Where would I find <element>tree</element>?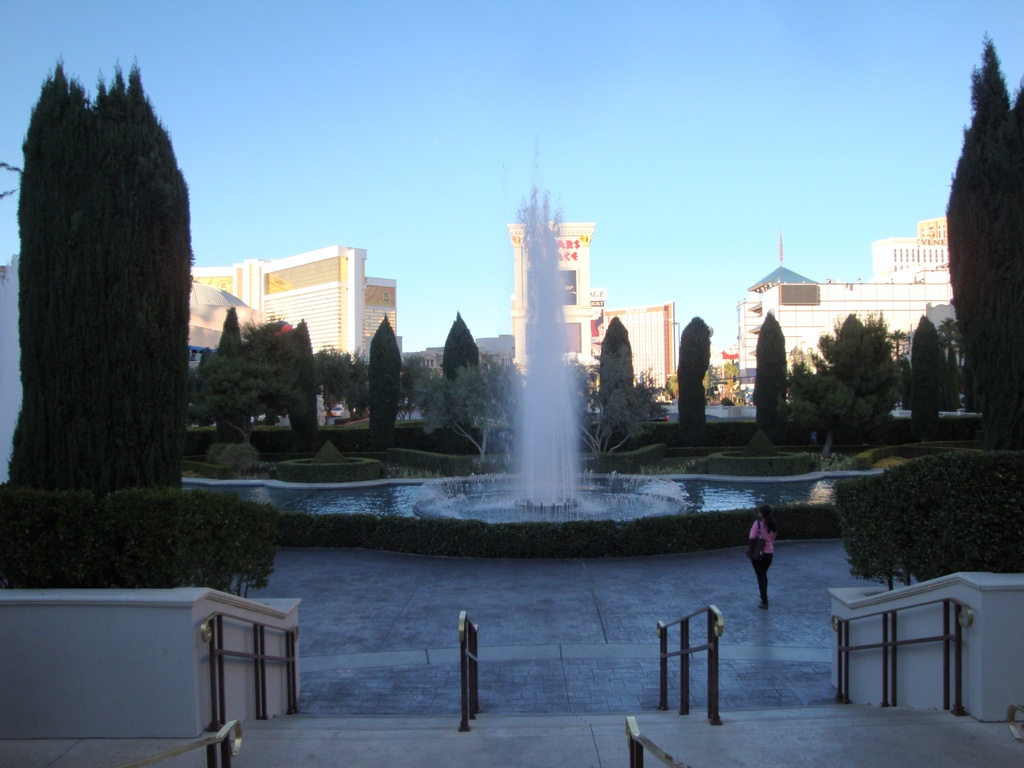
At (x1=11, y1=45, x2=206, y2=545).
